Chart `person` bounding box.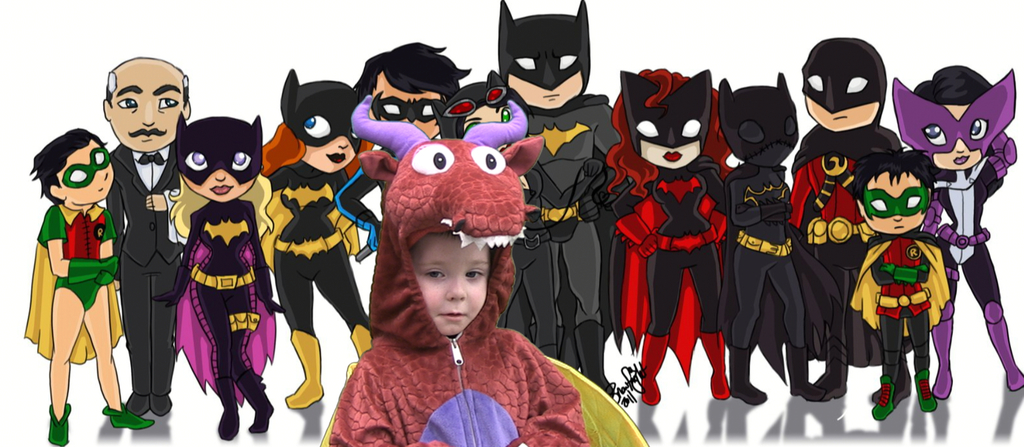
Charted: (left=710, top=79, right=836, bottom=411).
